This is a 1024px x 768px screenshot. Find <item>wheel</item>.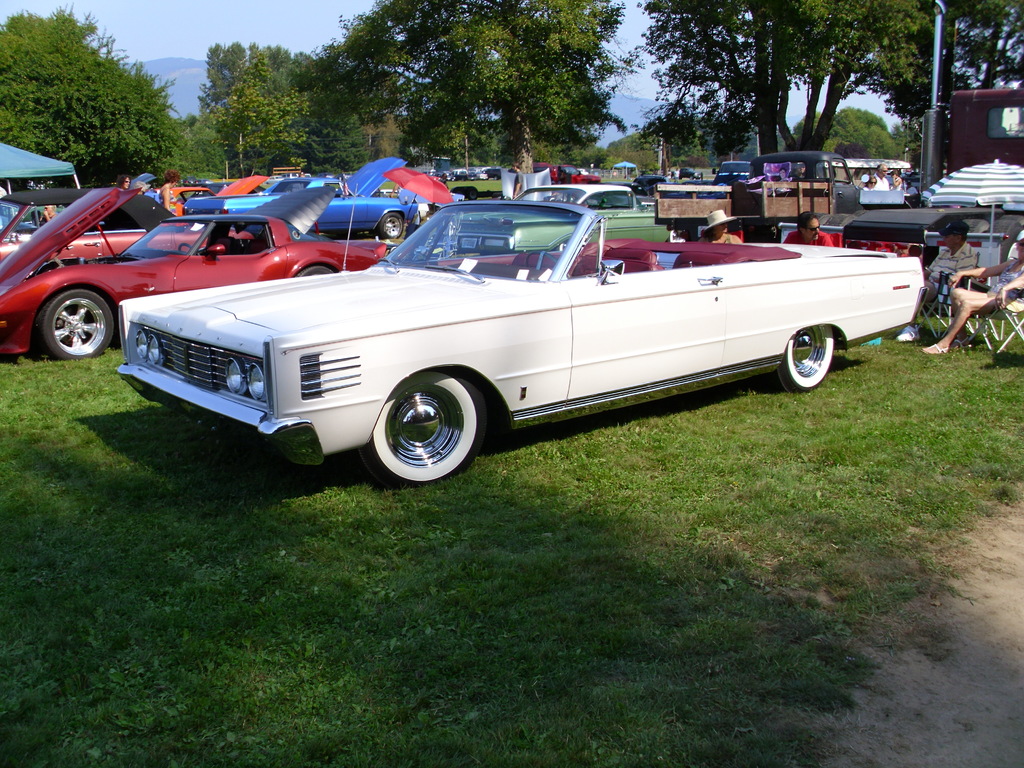
Bounding box: <bbox>375, 212, 407, 241</bbox>.
